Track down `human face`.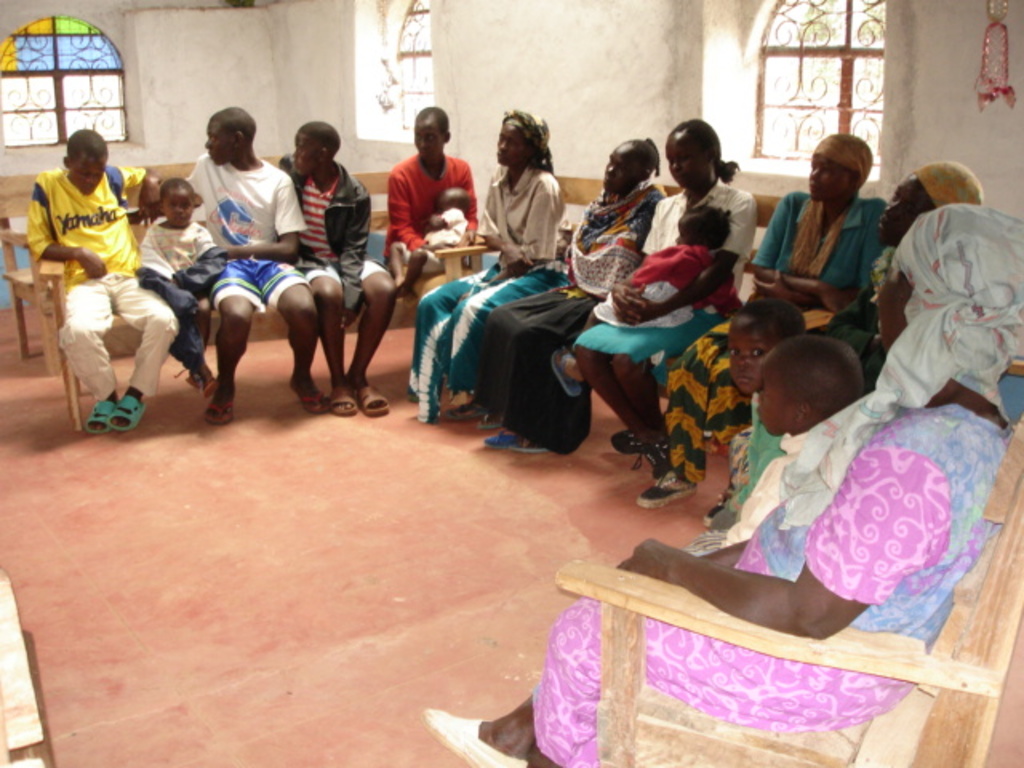
Tracked to locate(163, 186, 194, 229).
